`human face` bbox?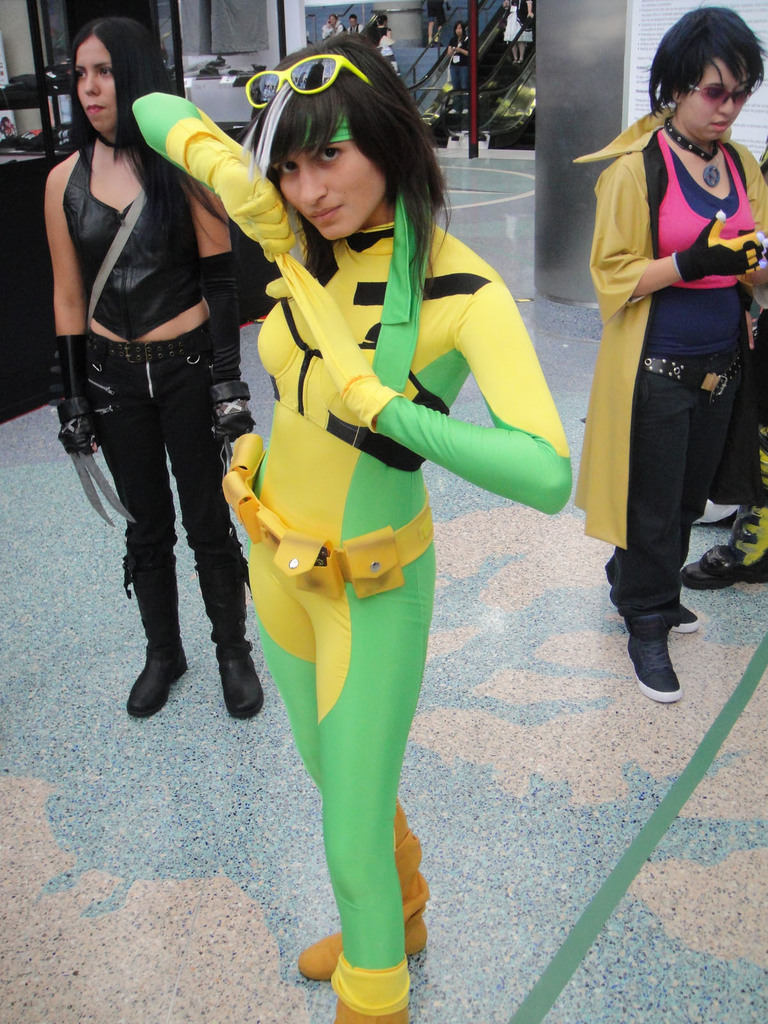
281, 124, 375, 246
